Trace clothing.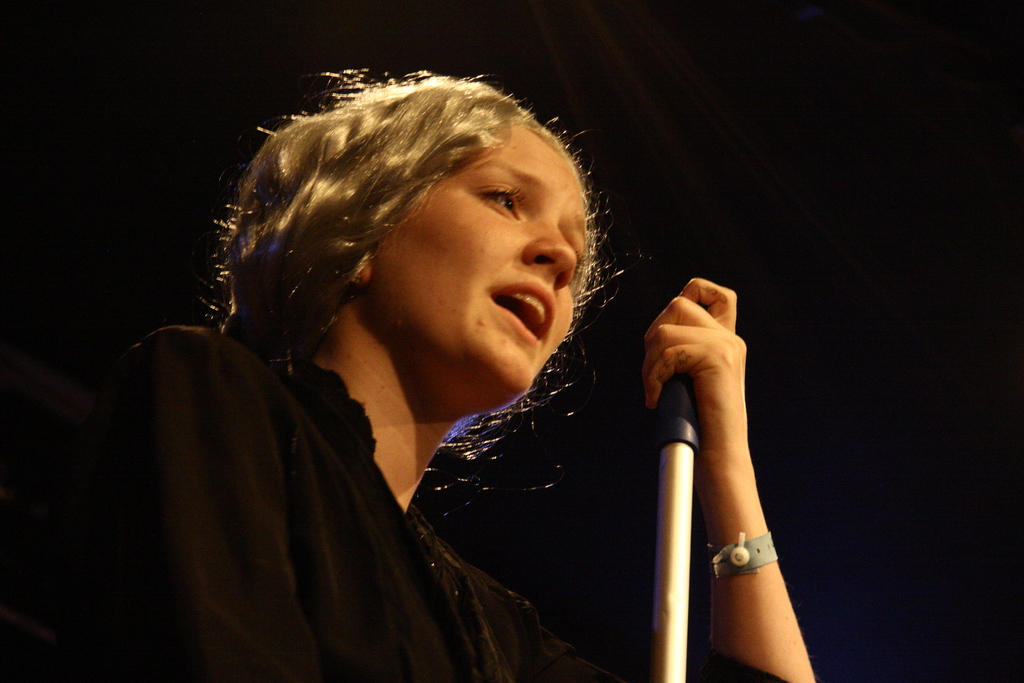
Traced to (89,258,675,671).
